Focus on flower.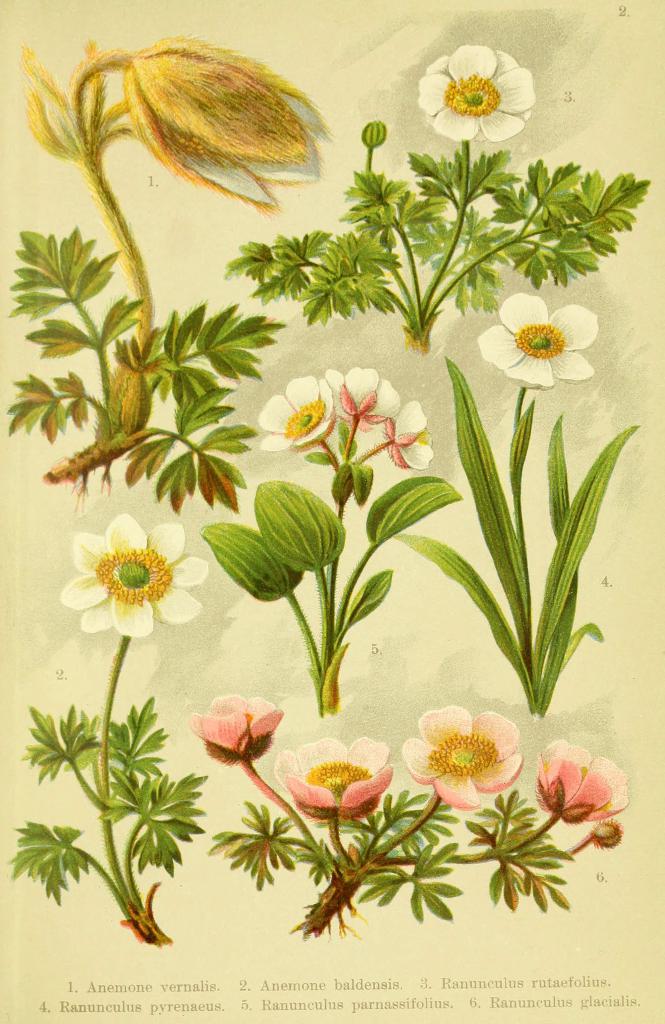
Focused at 404,696,530,797.
